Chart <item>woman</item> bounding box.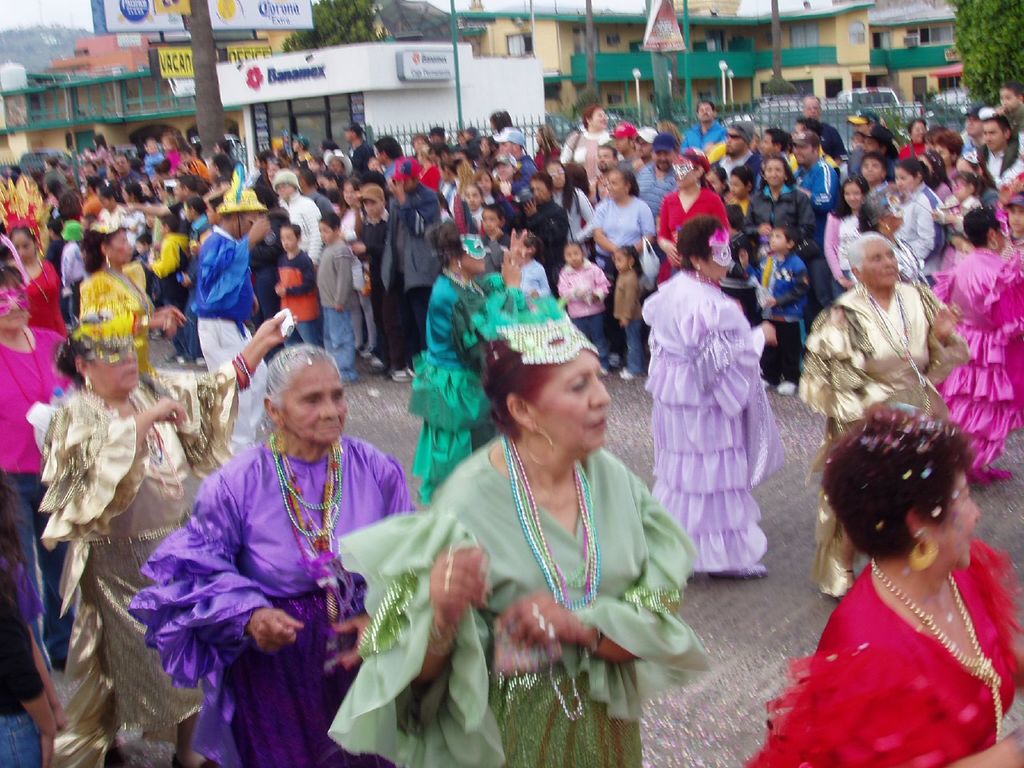
Charted: <box>924,204,1023,485</box>.
